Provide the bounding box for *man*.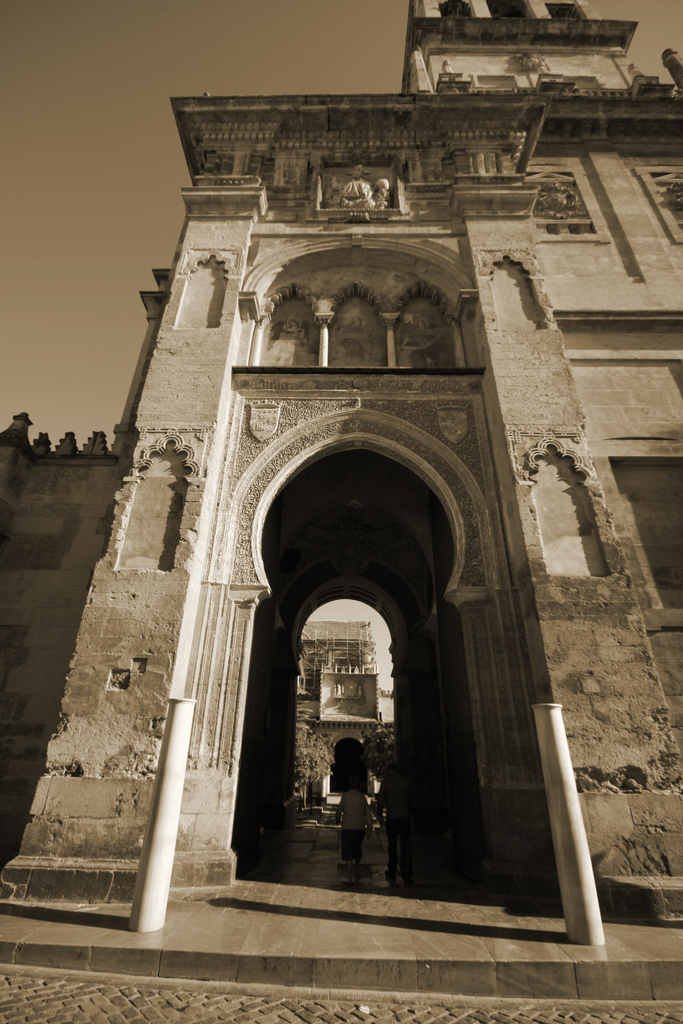
329:778:384:875.
